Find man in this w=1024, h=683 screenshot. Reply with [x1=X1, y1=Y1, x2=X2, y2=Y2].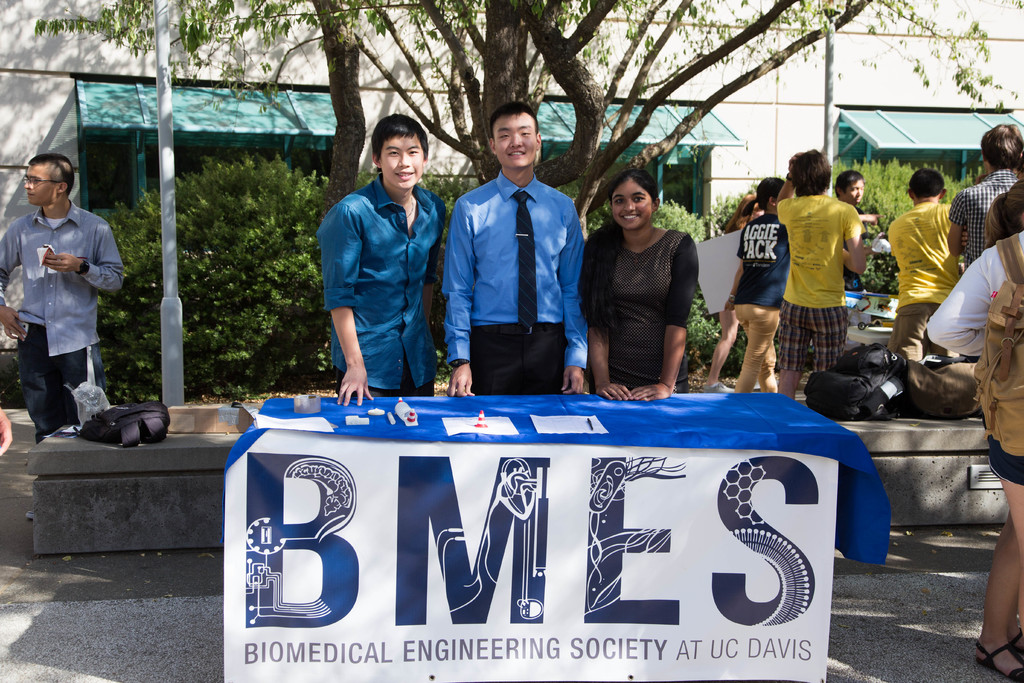
[x1=775, y1=153, x2=870, y2=415].
